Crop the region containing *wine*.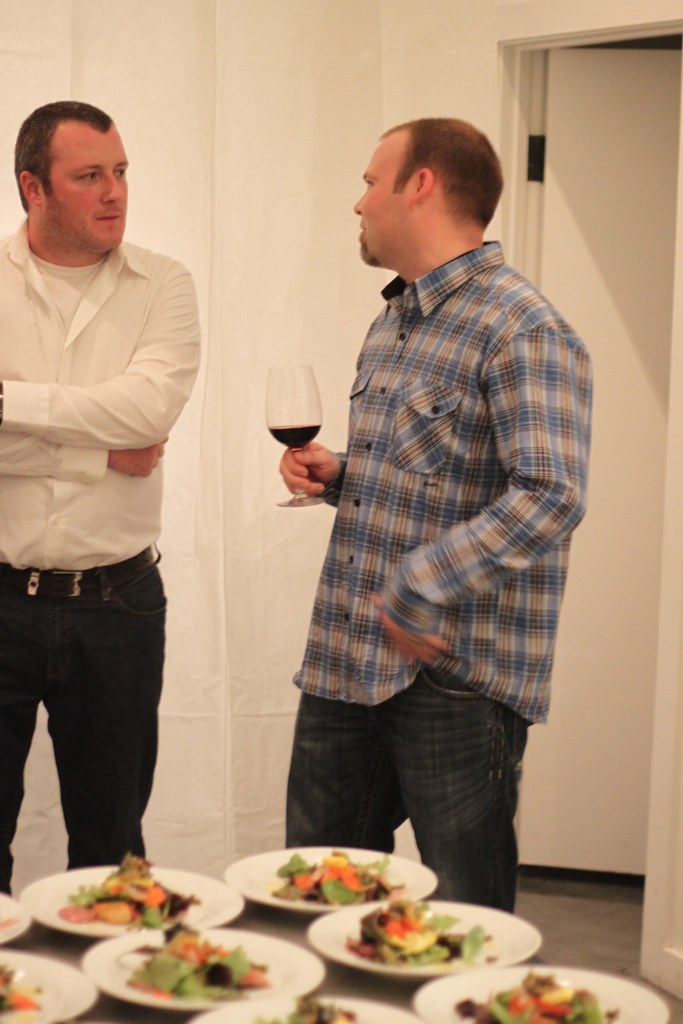
Crop region: rect(249, 360, 340, 520).
